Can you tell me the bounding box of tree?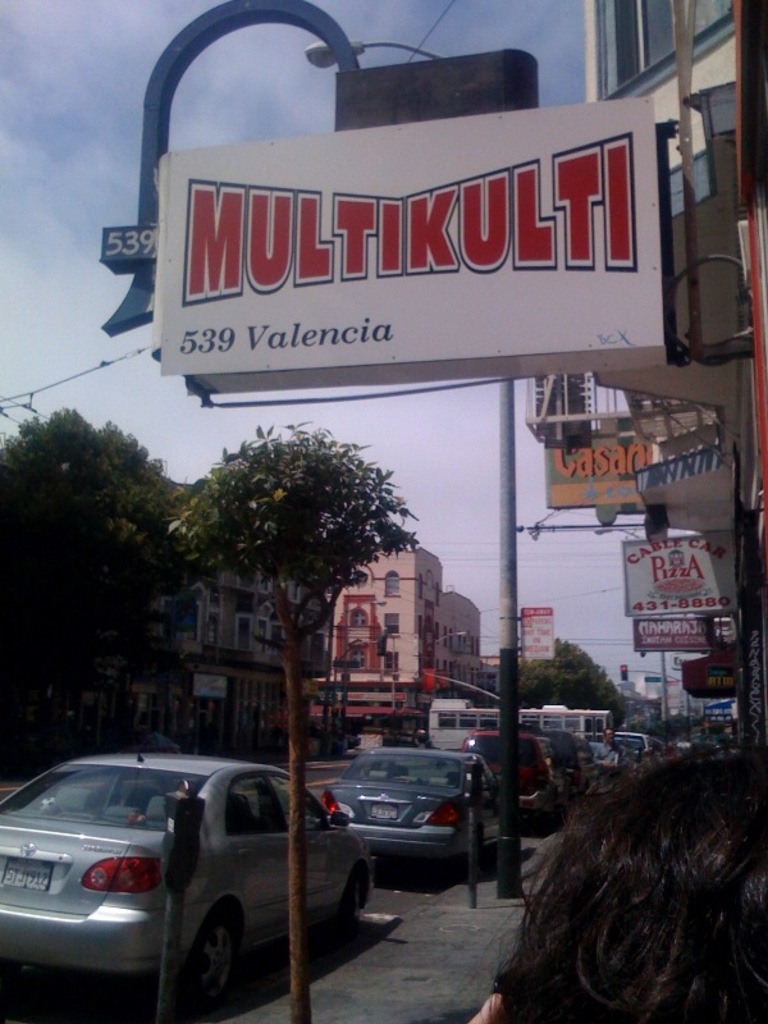
517:630:631:727.
